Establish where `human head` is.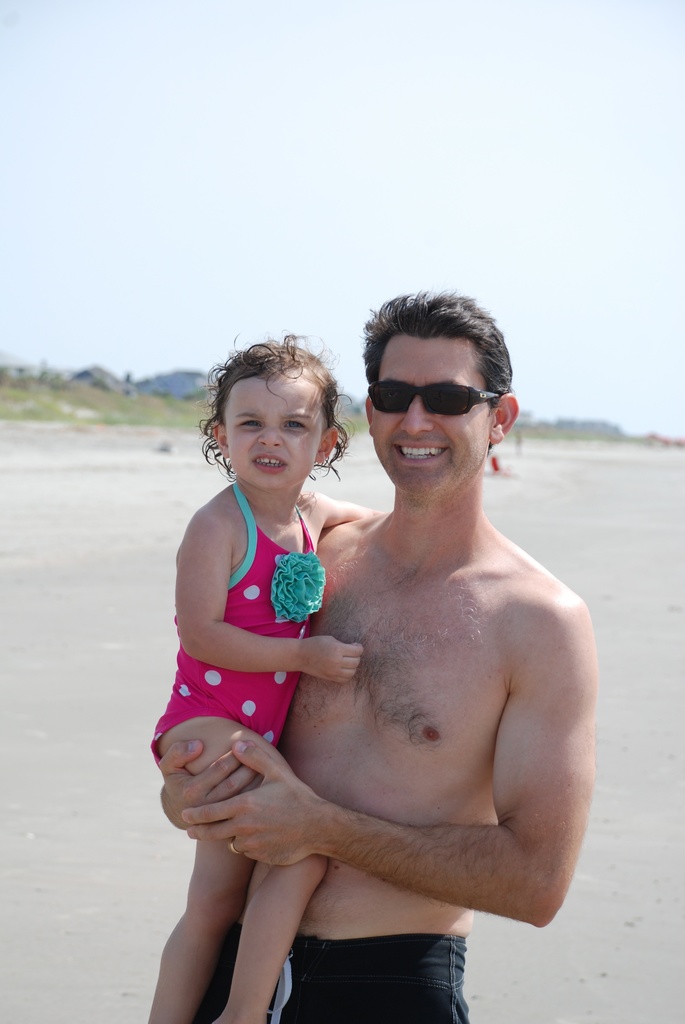
Established at {"x1": 195, "y1": 330, "x2": 358, "y2": 497}.
